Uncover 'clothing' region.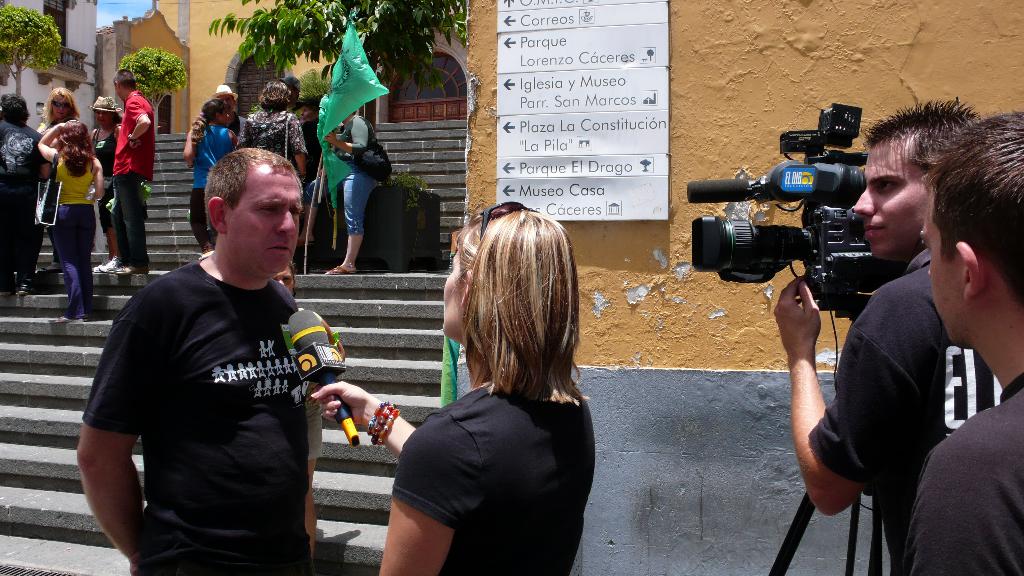
Uncovered: {"x1": 0, "y1": 115, "x2": 49, "y2": 287}.
